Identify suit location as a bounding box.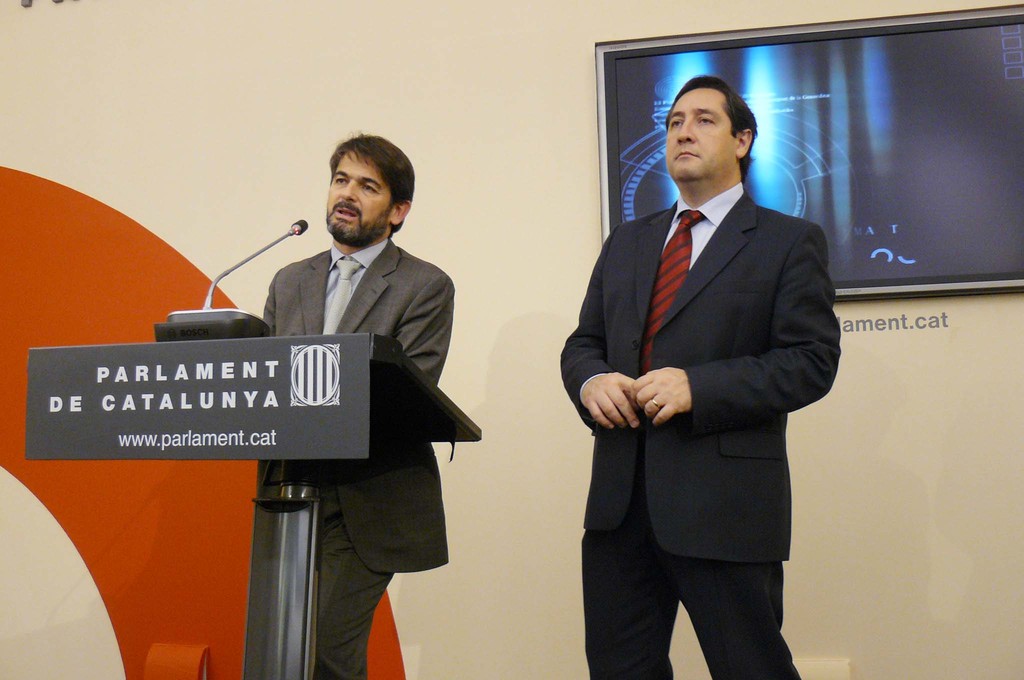
[264, 239, 454, 679].
